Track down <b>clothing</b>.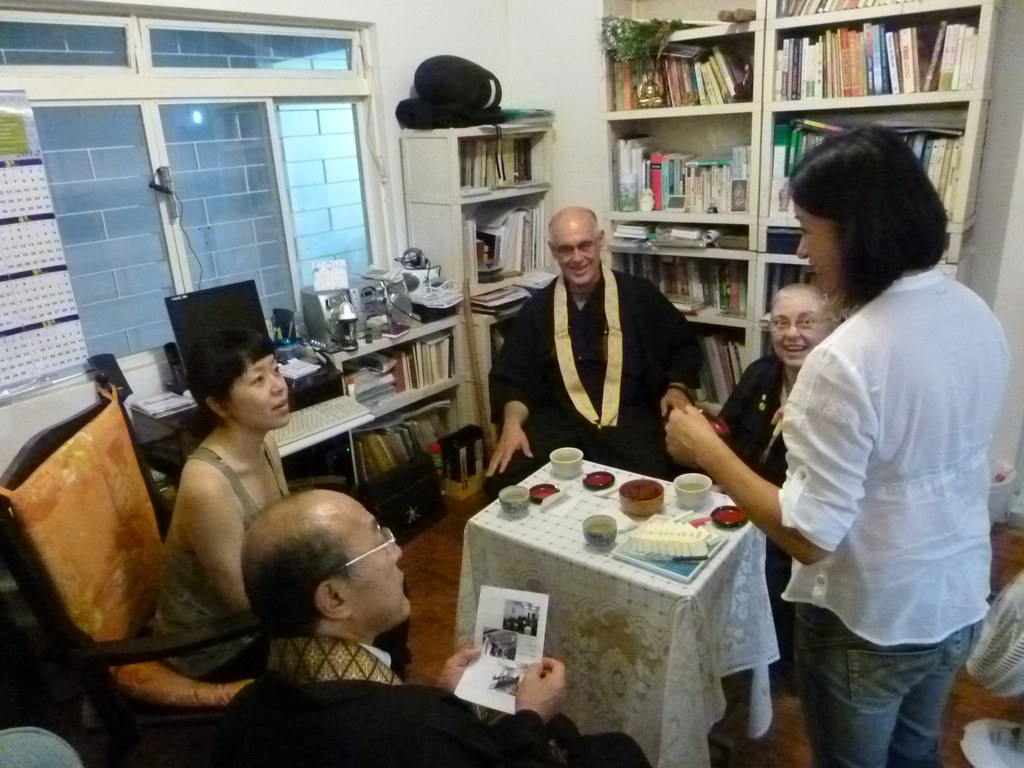
Tracked to crop(230, 639, 665, 767).
